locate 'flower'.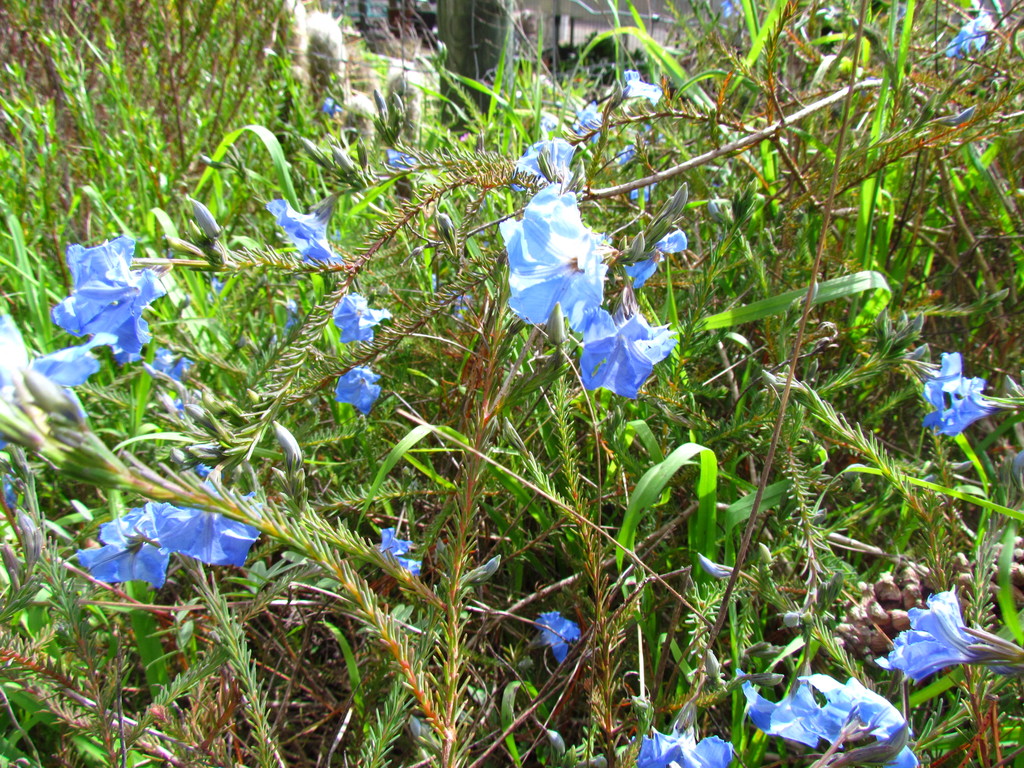
Bounding box: BBox(388, 148, 419, 168).
